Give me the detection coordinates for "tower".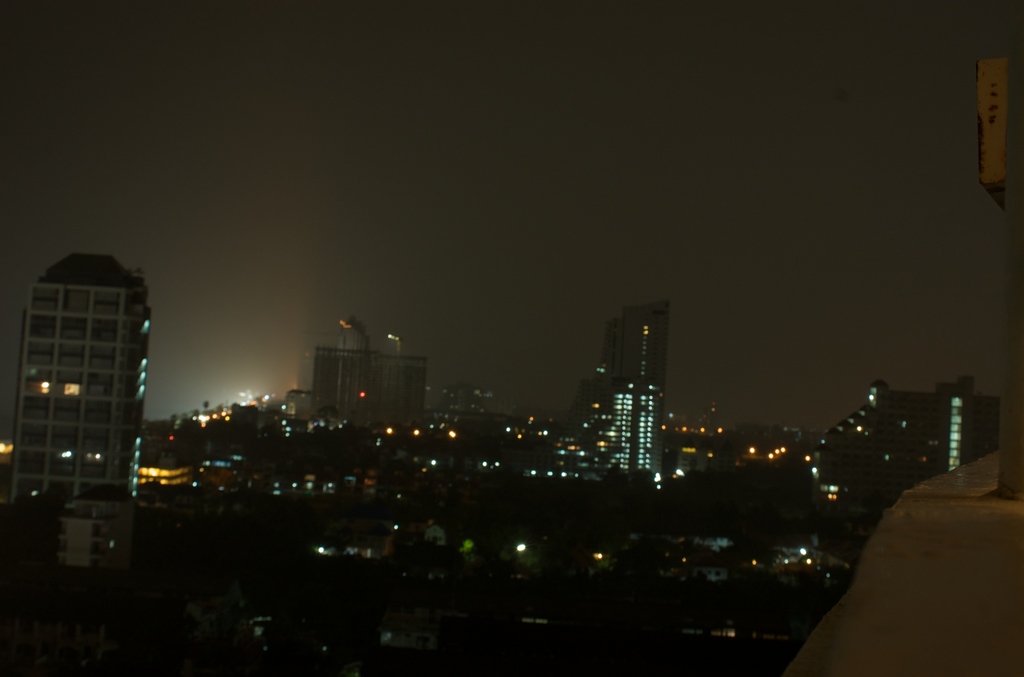
{"left": 563, "top": 291, "right": 691, "bottom": 491}.
